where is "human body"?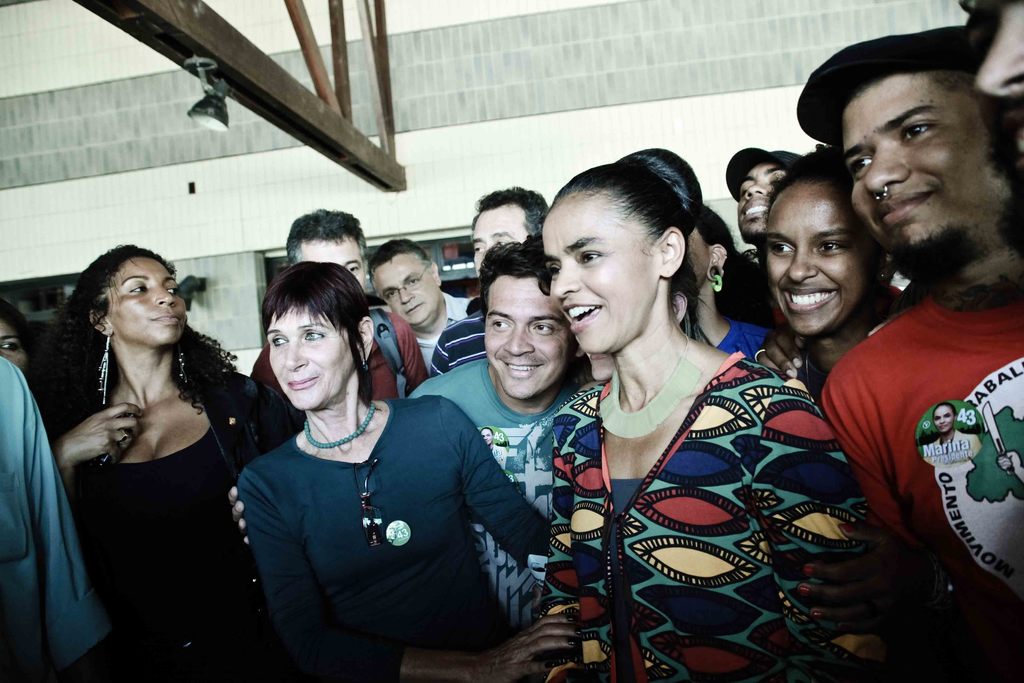
{"left": 920, "top": 410, "right": 988, "bottom": 461}.
